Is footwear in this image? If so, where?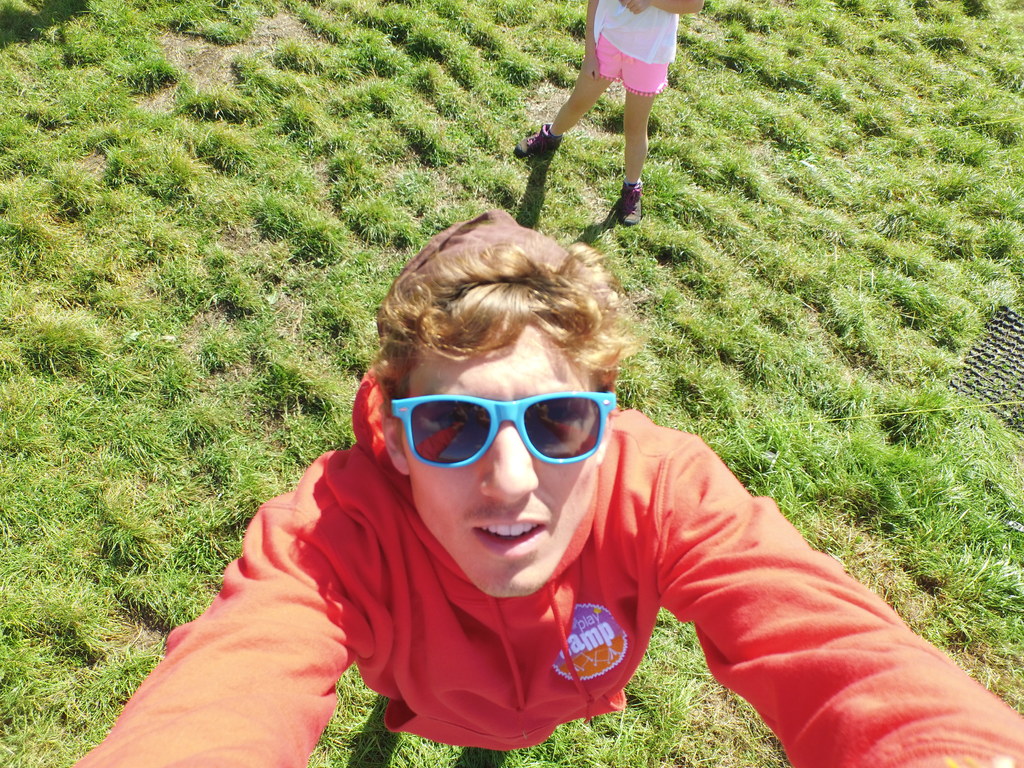
Yes, at x1=620, y1=182, x2=643, y2=227.
